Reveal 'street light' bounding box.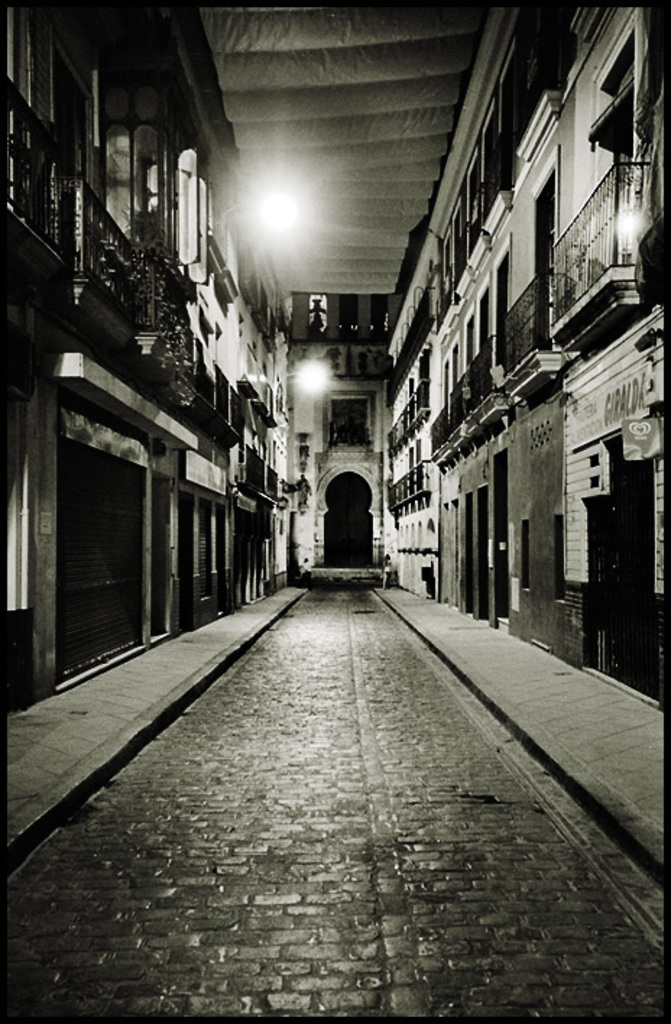
Revealed: <region>278, 354, 333, 393</region>.
